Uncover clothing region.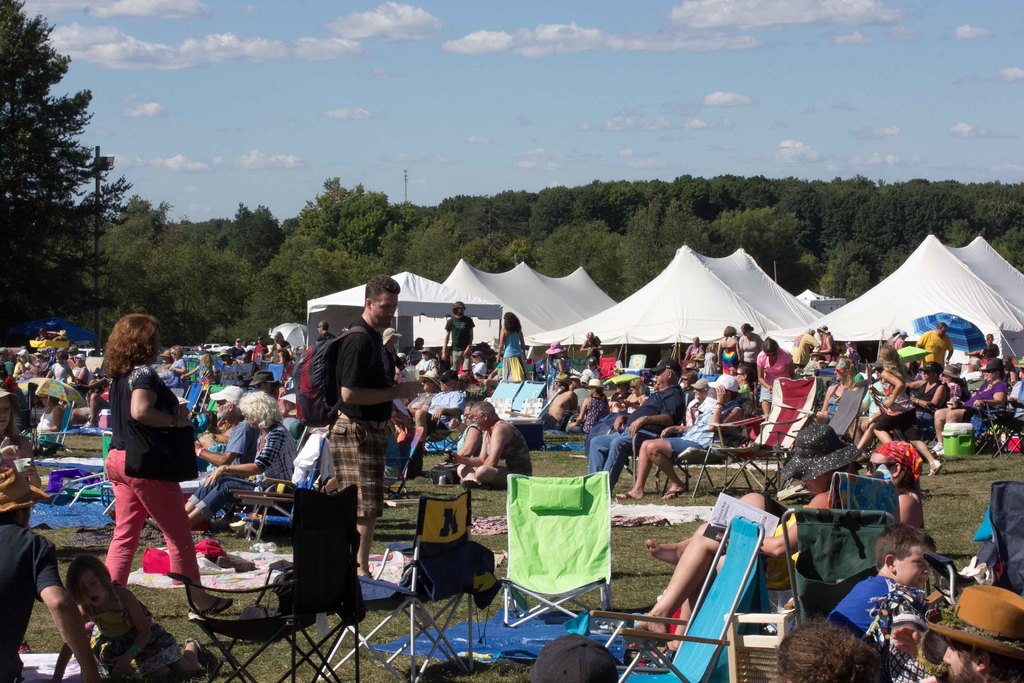
Uncovered: 0:434:36:514.
